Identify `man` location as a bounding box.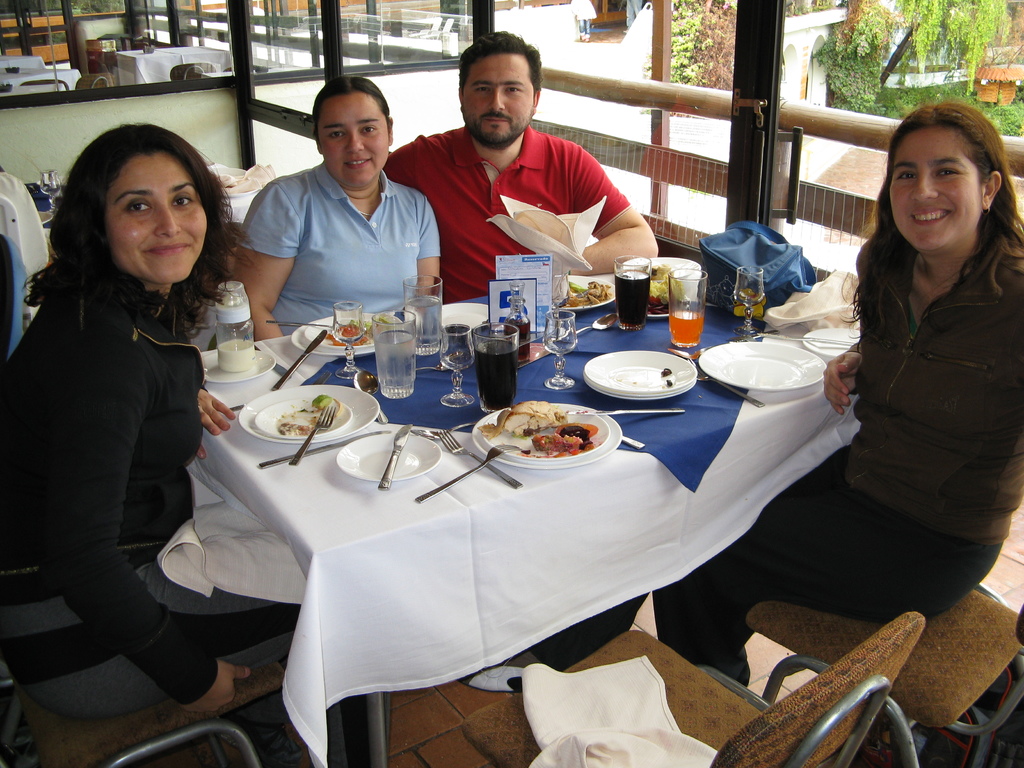
{"left": 378, "top": 49, "right": 671, "bottom": 299}.
